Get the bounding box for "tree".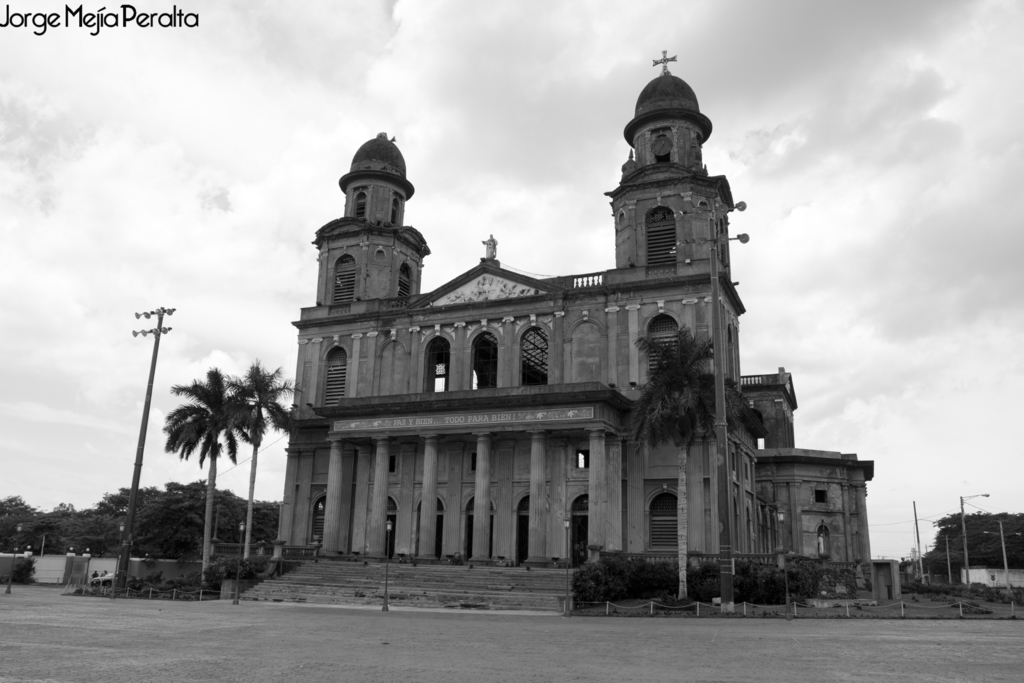
region(147, 326, 271, 570).
